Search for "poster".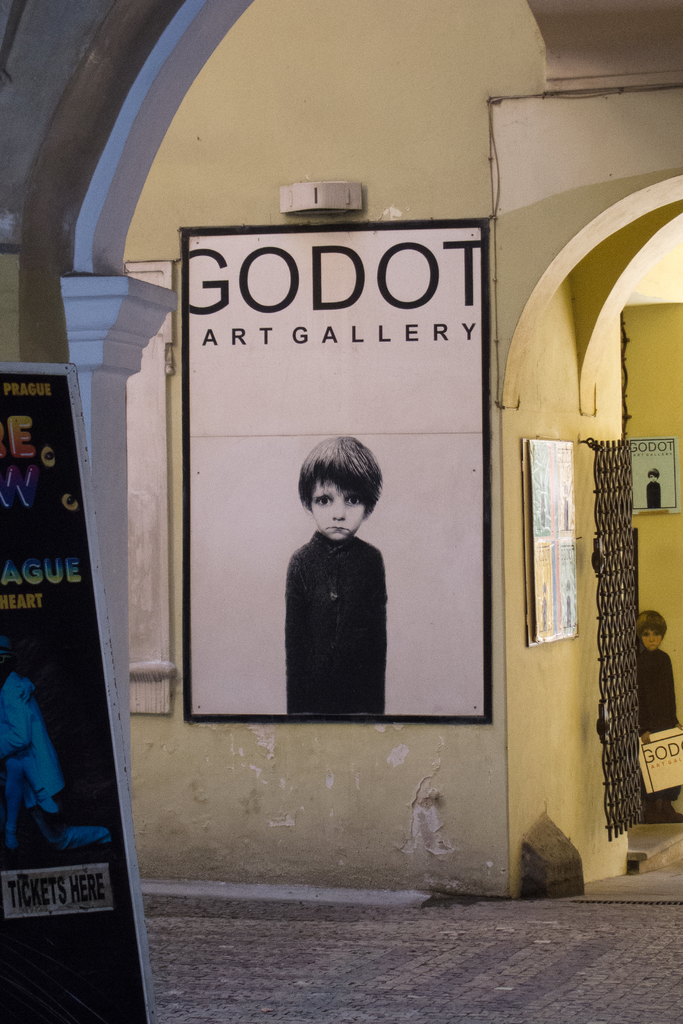
Found at 630/435/680/512.
